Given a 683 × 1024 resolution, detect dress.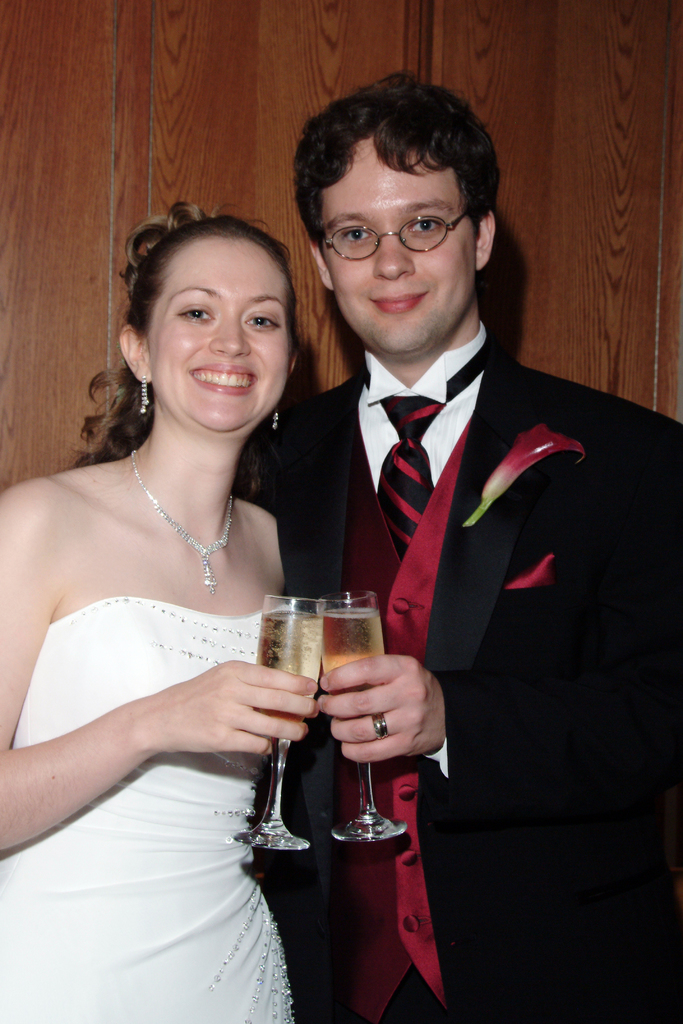
<bbox>0, 584, 308, 1023</bbox>.
